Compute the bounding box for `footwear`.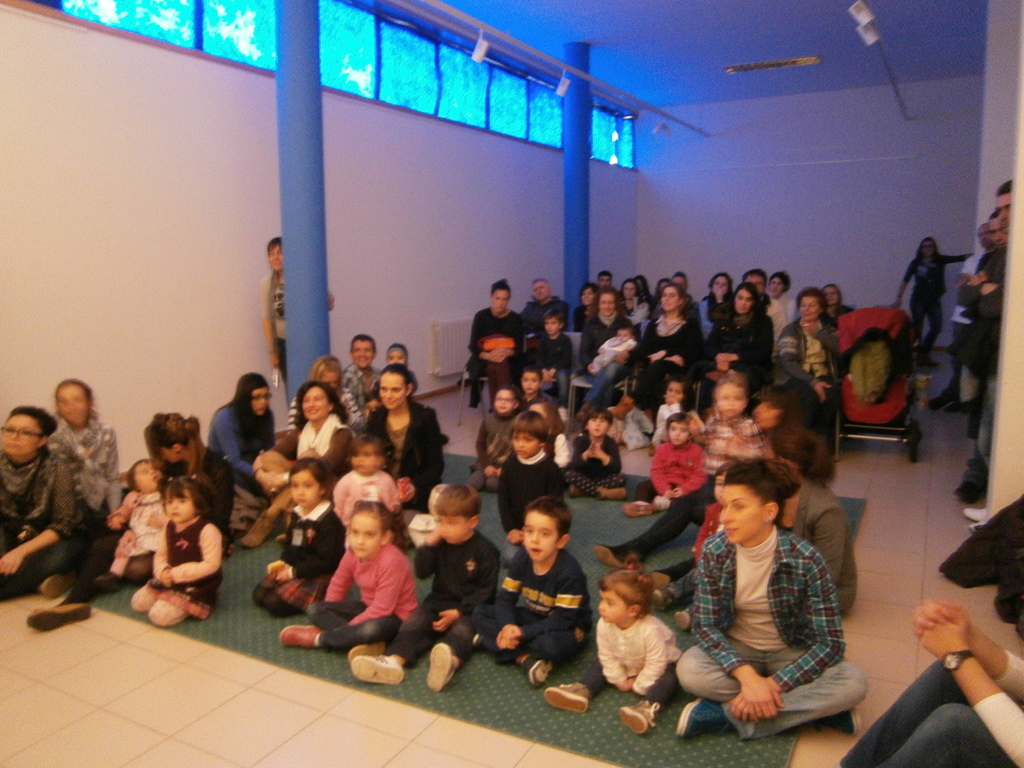
(x1=617, y1=698, x2=659, y2=733).
